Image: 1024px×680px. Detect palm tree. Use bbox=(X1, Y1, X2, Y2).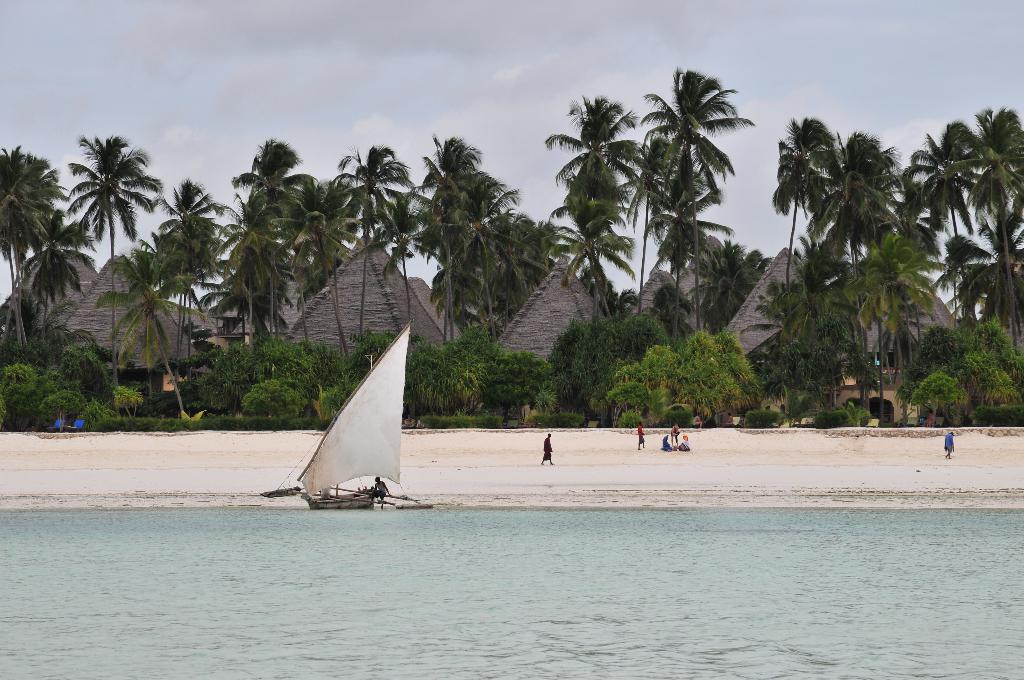
bbox=(71, 134, 157, 273).
